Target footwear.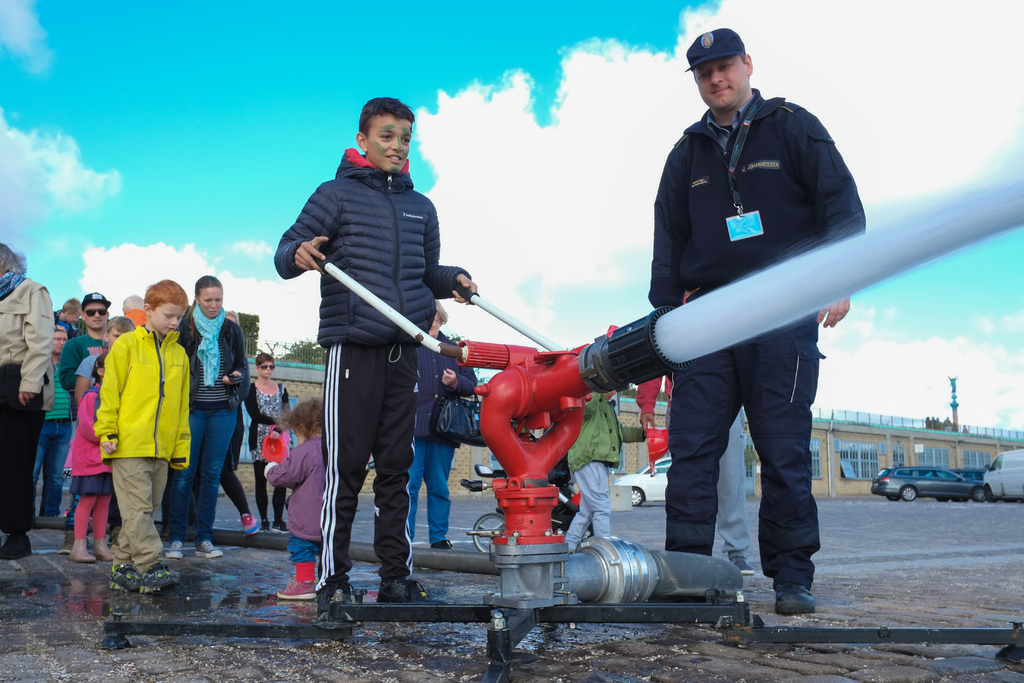
Target region: [left=68, top=536, right=97, bottom=562].
